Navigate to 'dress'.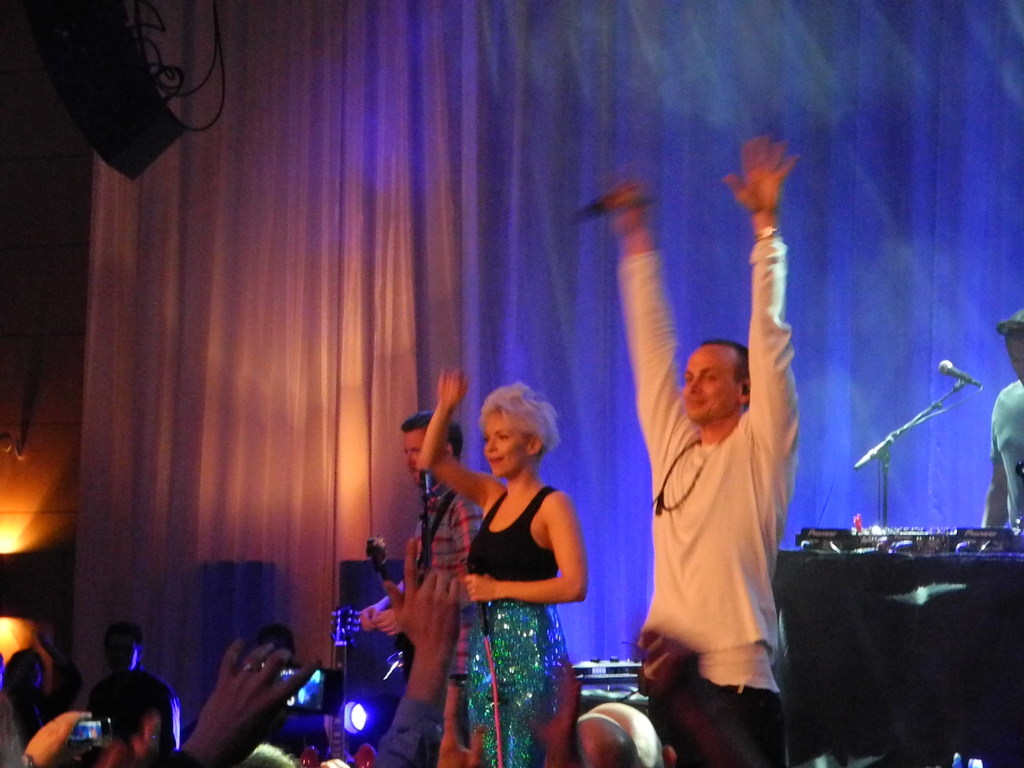
Navigation target: bbox=(460, 492, 577, 767).
